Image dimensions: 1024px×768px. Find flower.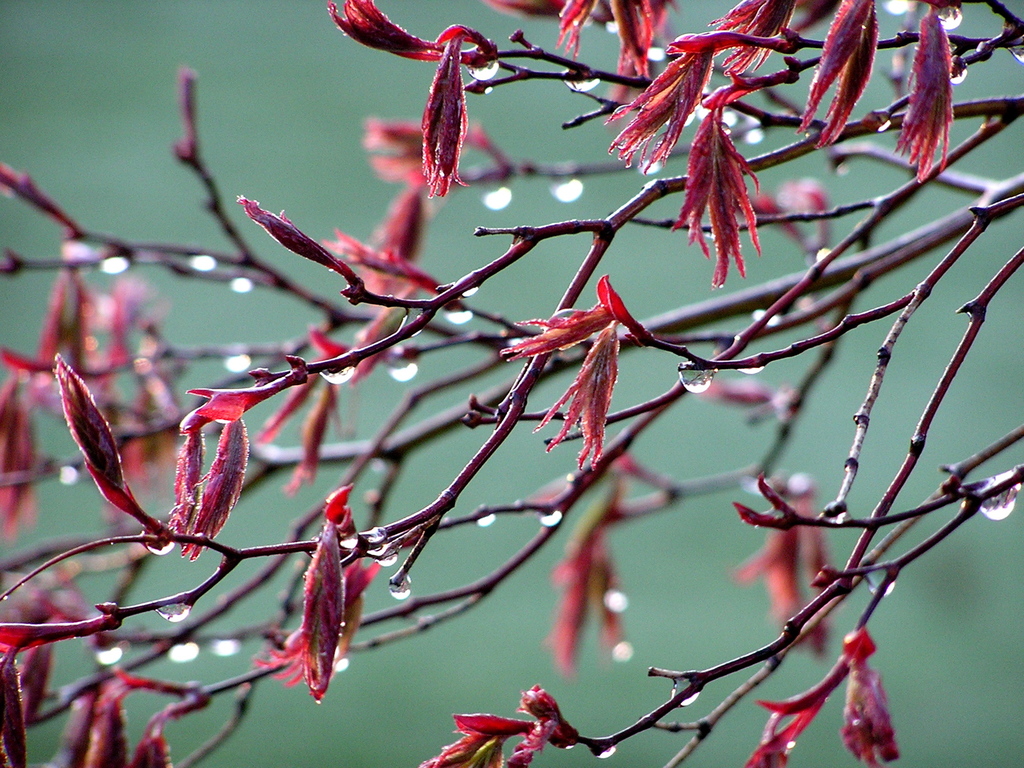
l=600, t=32, r=742, b=172.
